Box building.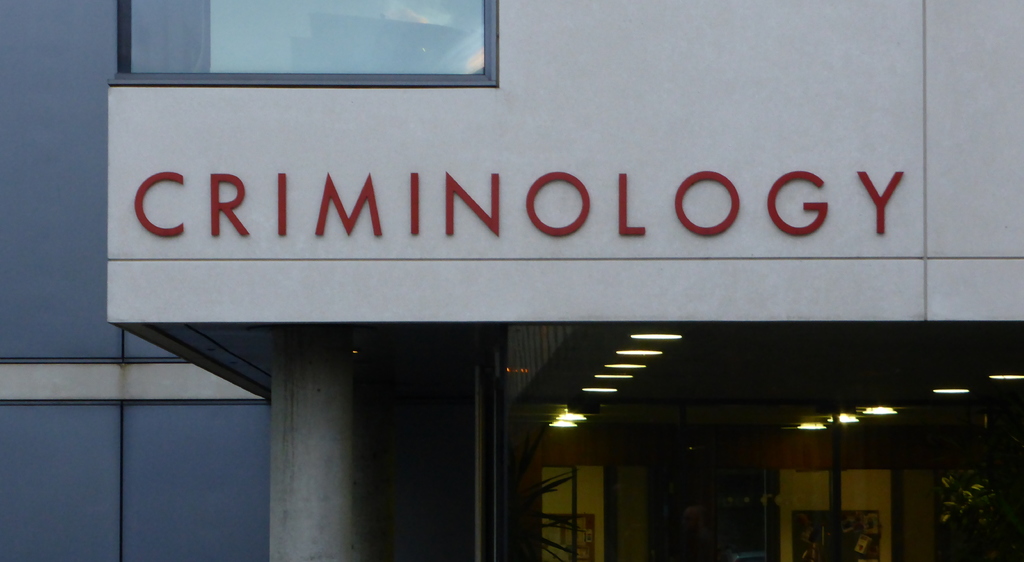
(0, 0, 1019, 549).
